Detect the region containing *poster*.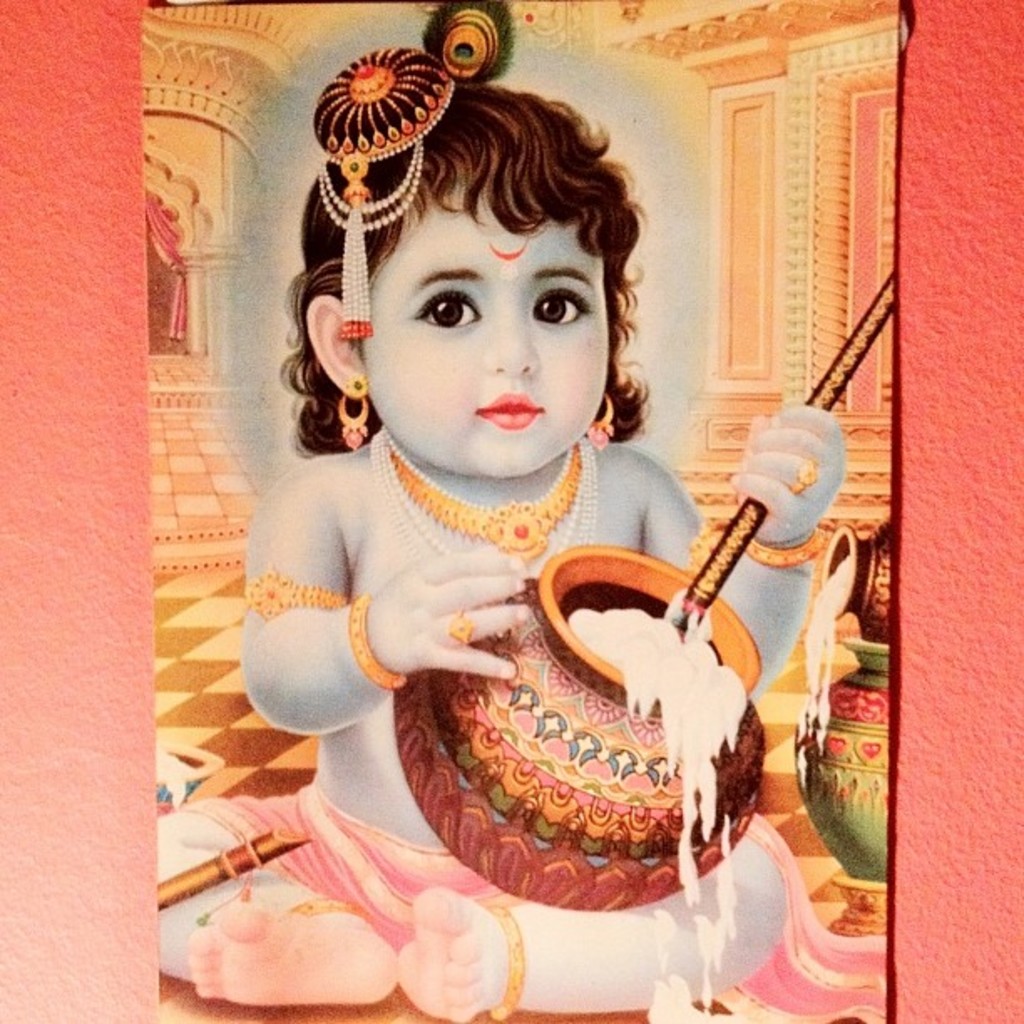
(142,0,900,1022).
